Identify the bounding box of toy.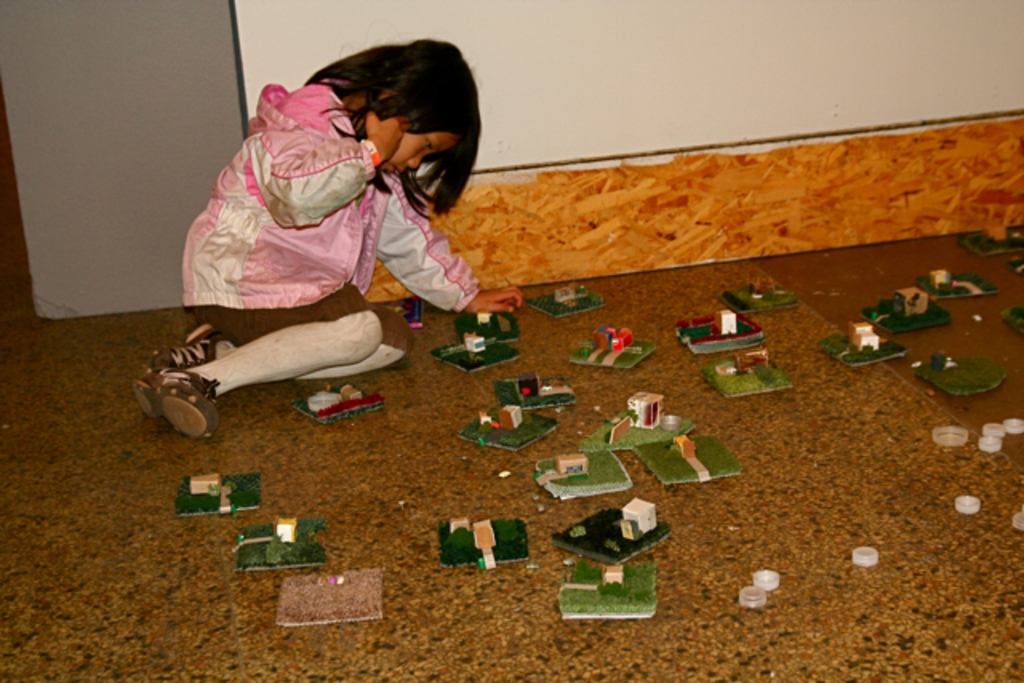
(x1=458, y1=309, x2=522, y2=344).
